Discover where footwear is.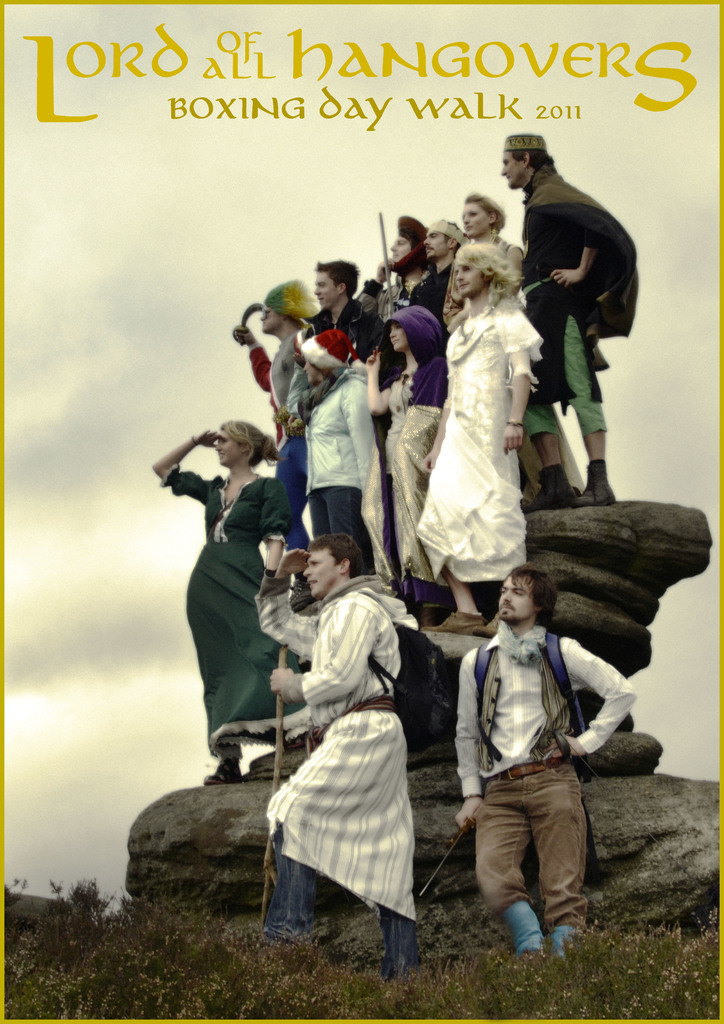
Discovered at 199, 749, 248, 779.
